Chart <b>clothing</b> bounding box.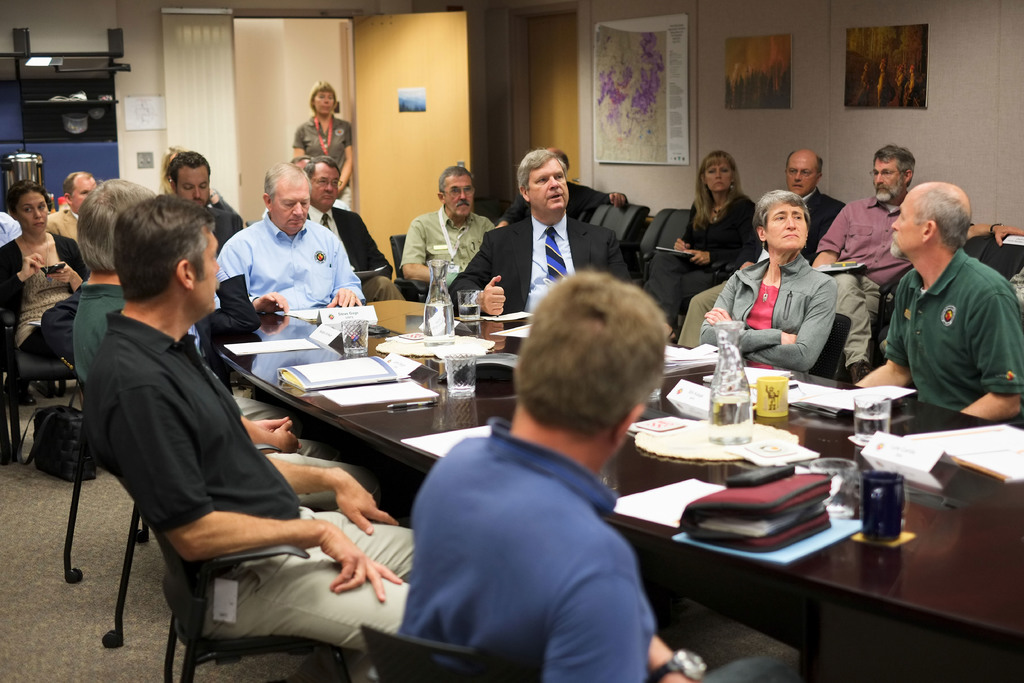
Charted: [694,245,842,424].
